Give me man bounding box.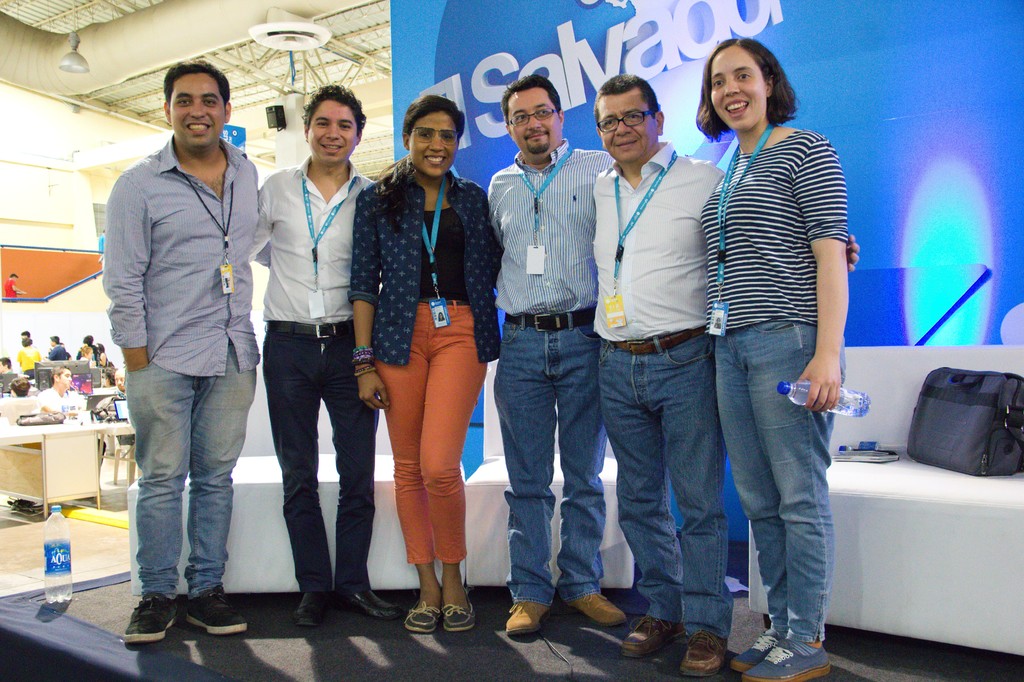
{"x1": 485, "y1": 72, "x2": 636, "y2": 635}.
